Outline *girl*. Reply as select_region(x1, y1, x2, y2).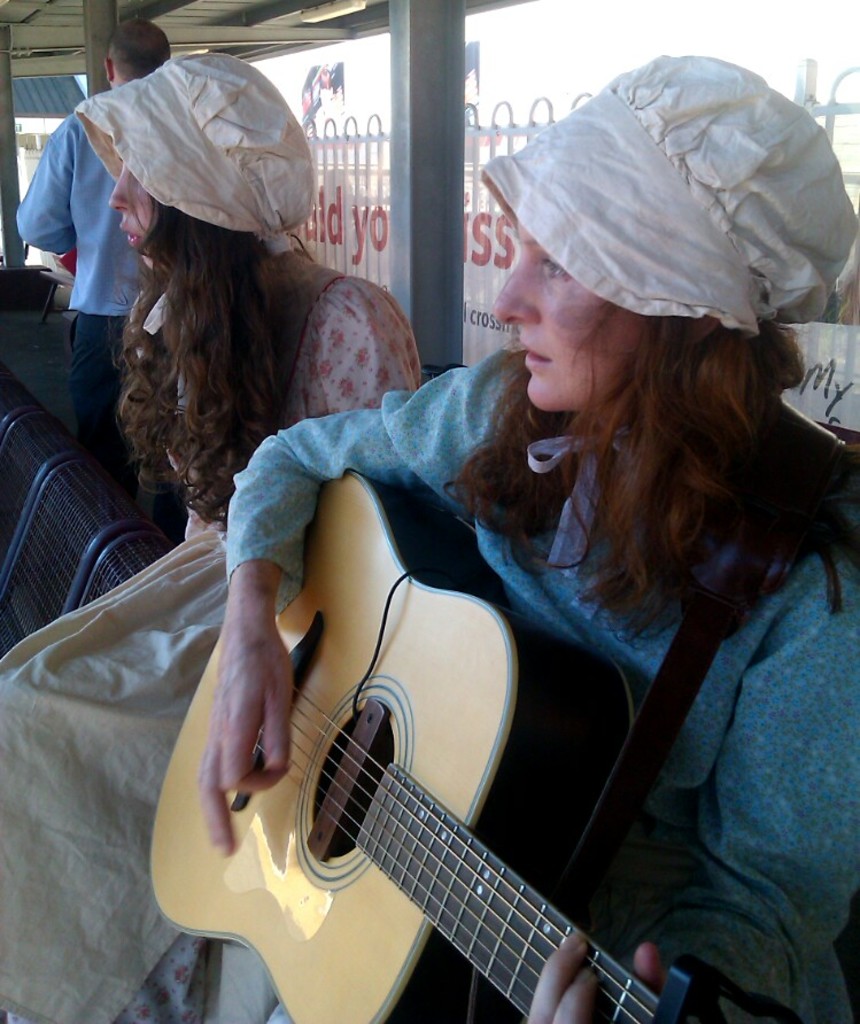
select_region(0, 41, 421, 1023).
